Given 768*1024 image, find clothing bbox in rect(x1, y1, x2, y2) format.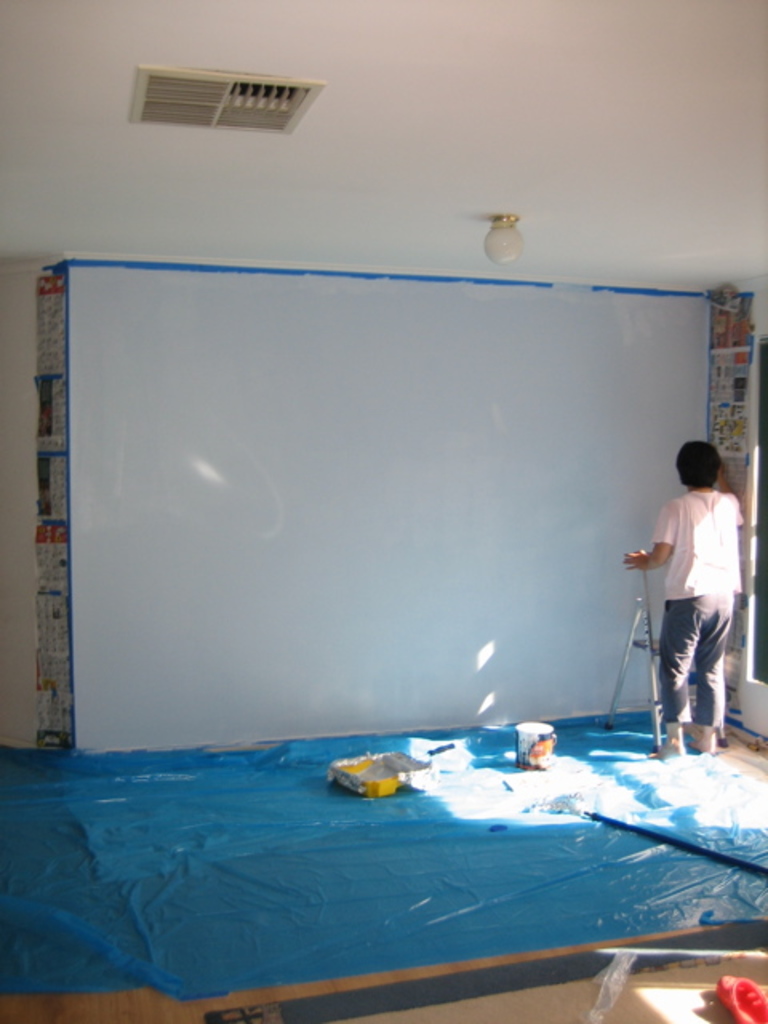
rect(635, 448, 749, 741).
